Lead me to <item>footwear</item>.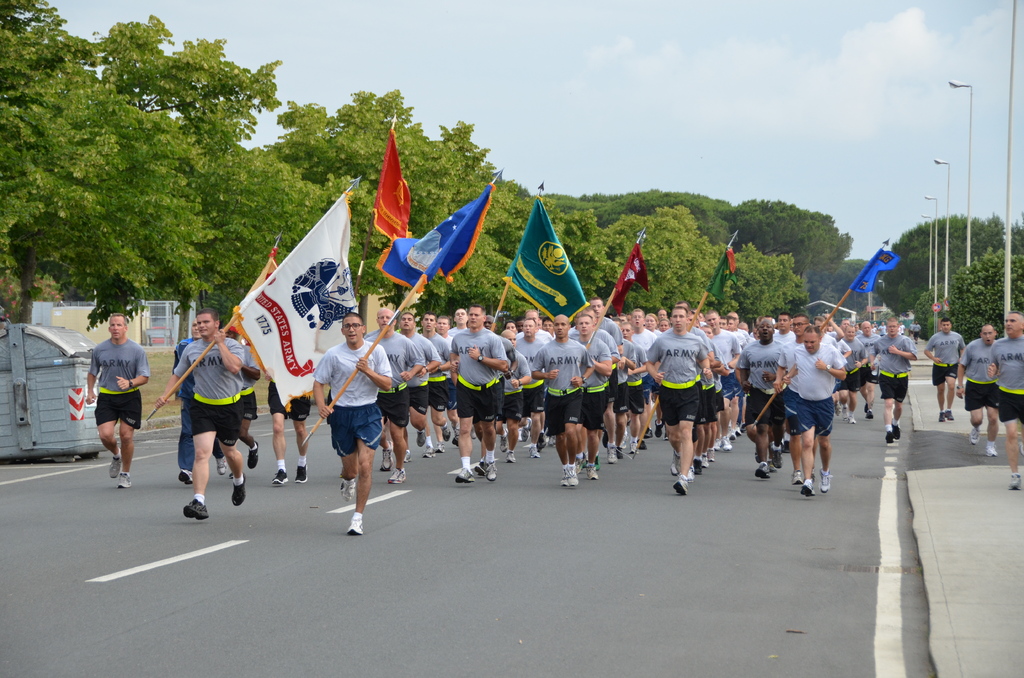
Lead to 505, 450, 515, 462.
